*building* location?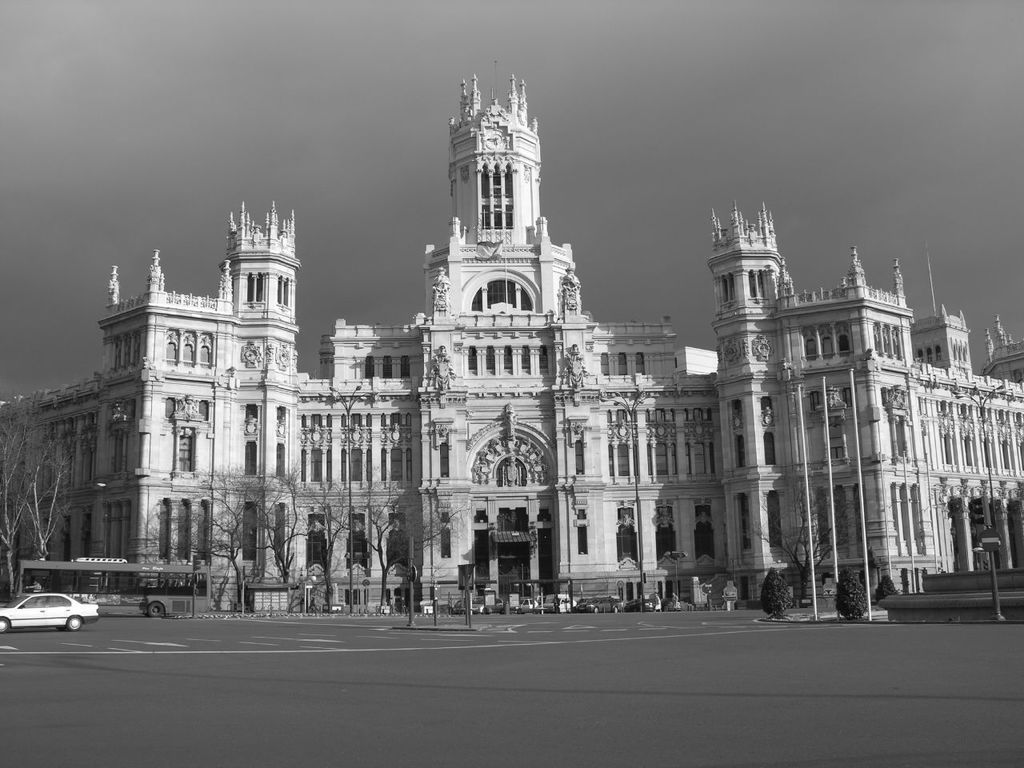
[766,234,1023,628]
